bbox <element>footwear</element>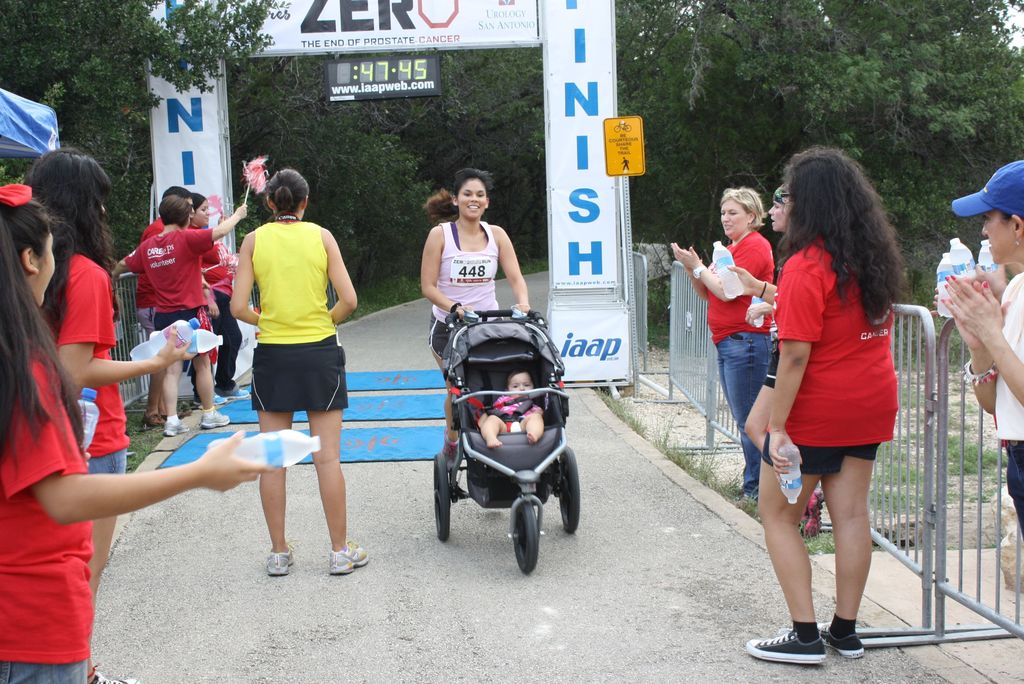
Rect(196, 407, 228, 431)
